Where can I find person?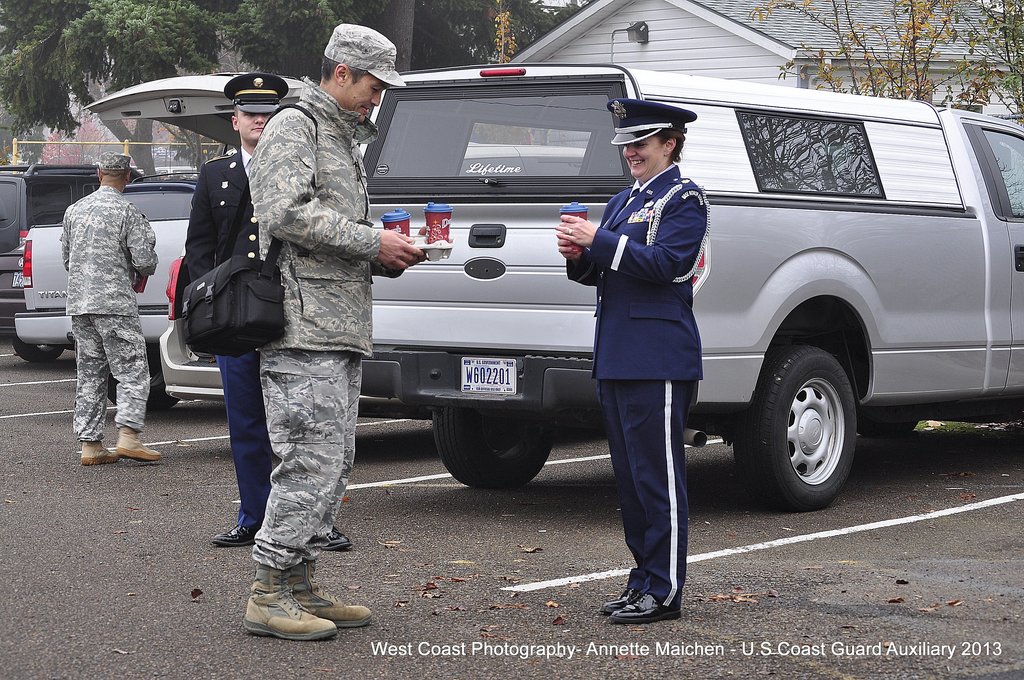
You can find it at <bbox>184, 72, 349, 547</bbox>.
